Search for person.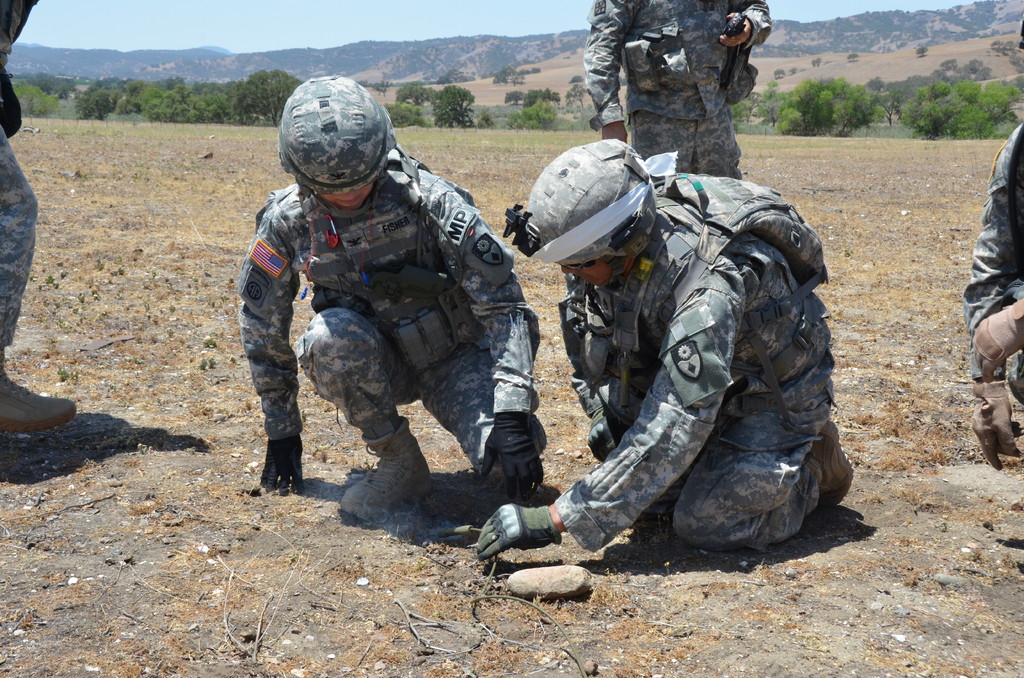
Found at 0 0 80 426.
